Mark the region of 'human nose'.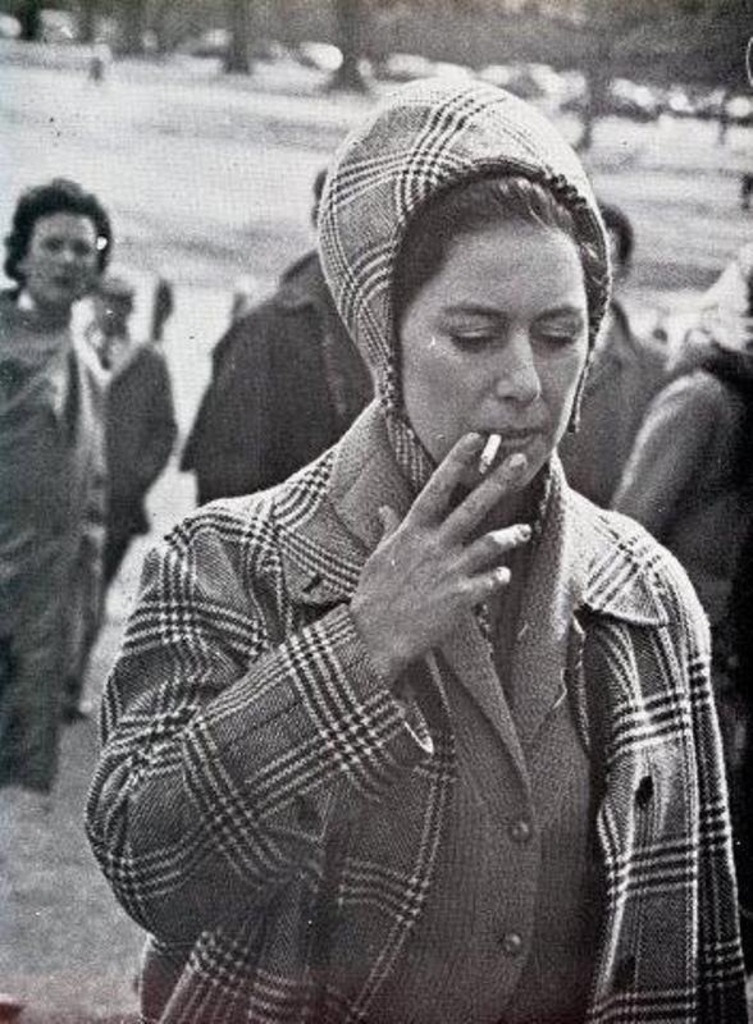
Region: x1=497 y1=320 x2=558 y2=404.
